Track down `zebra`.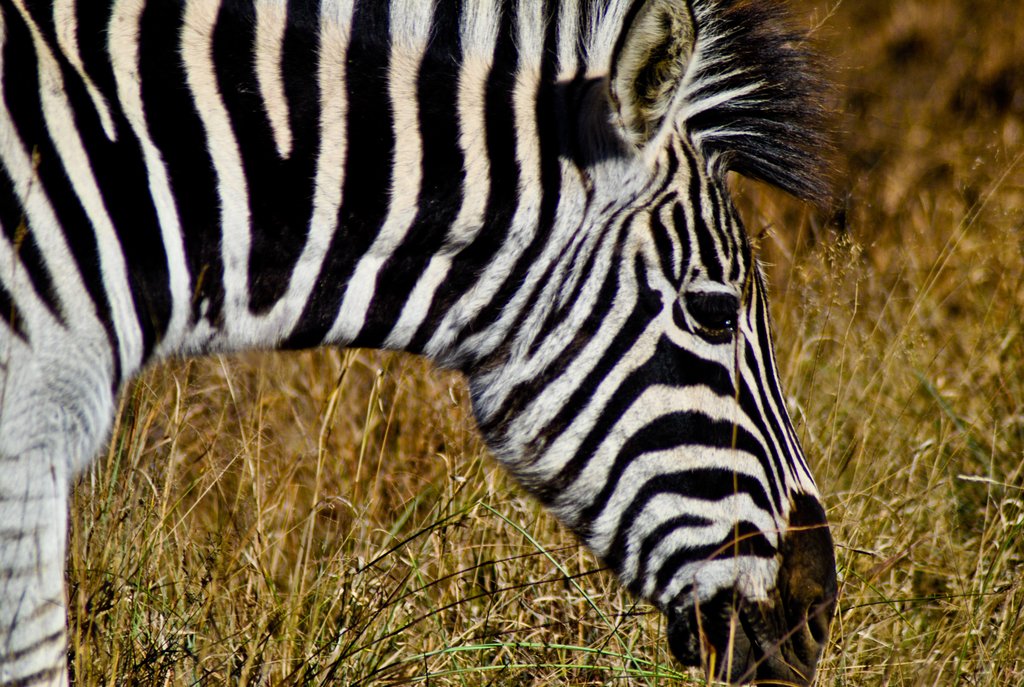
Tracked to (0,0,851,686).
